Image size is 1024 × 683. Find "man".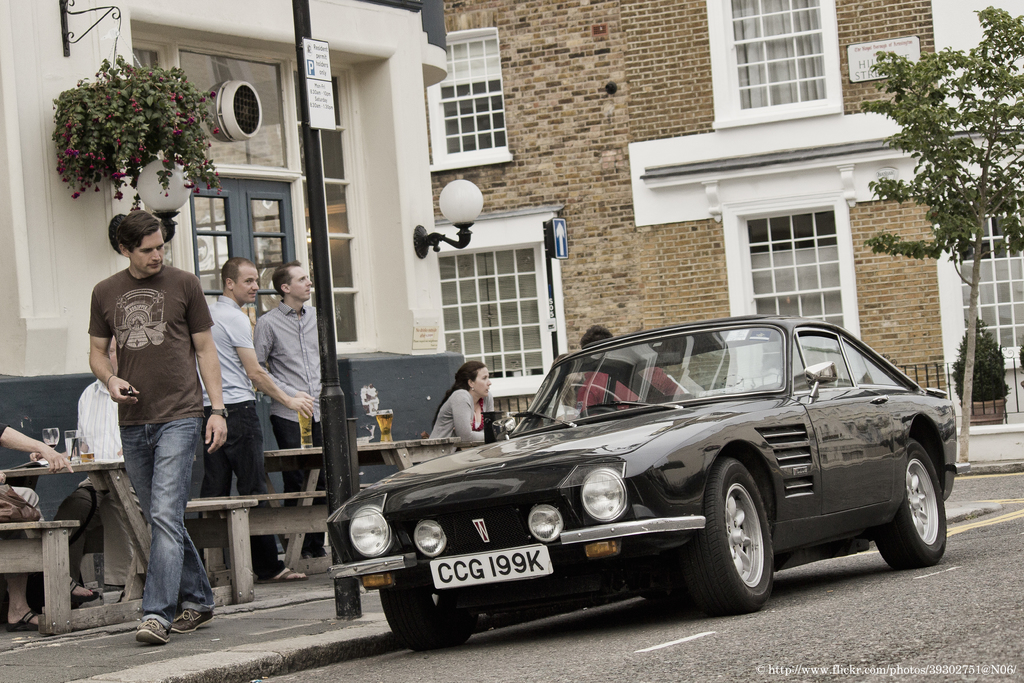
rect(80, 203, 227, 646).
